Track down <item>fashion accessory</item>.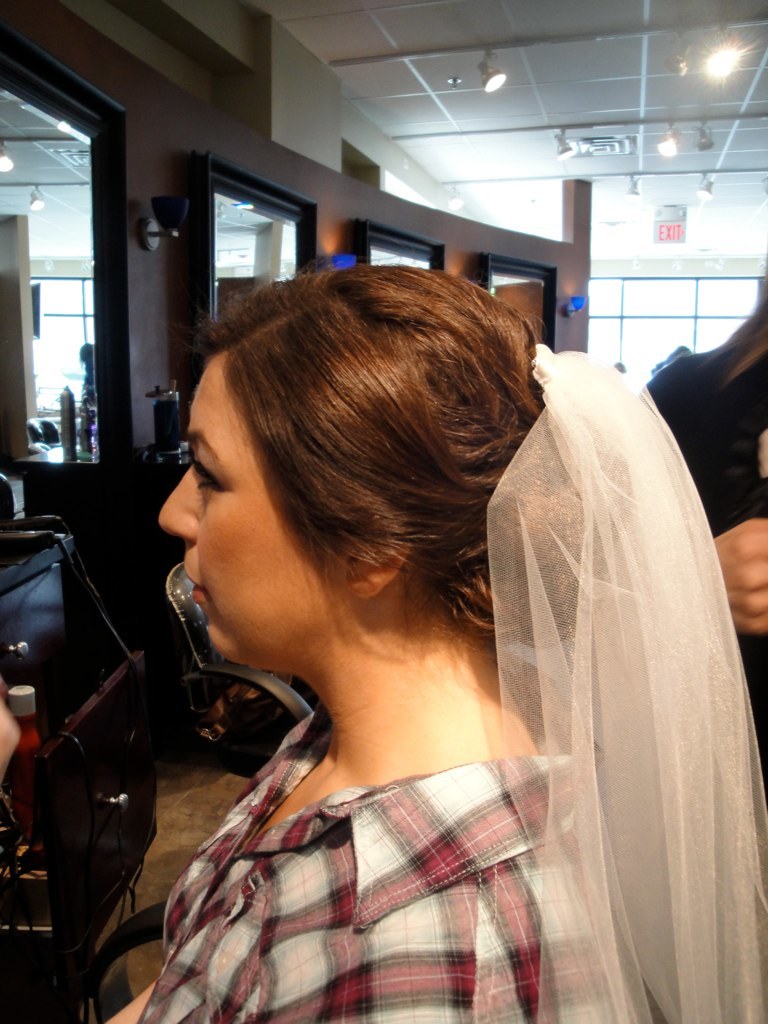
Tracked to crop(482, 336, 767, 1023).
